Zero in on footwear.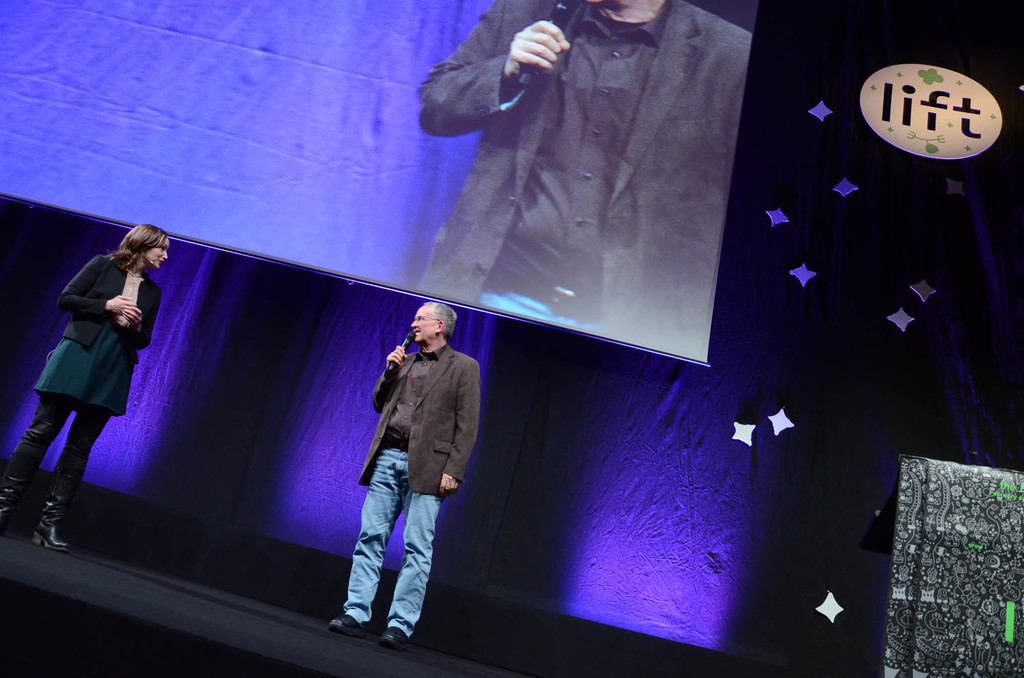
Zeroed in: [325,608,367,642].
